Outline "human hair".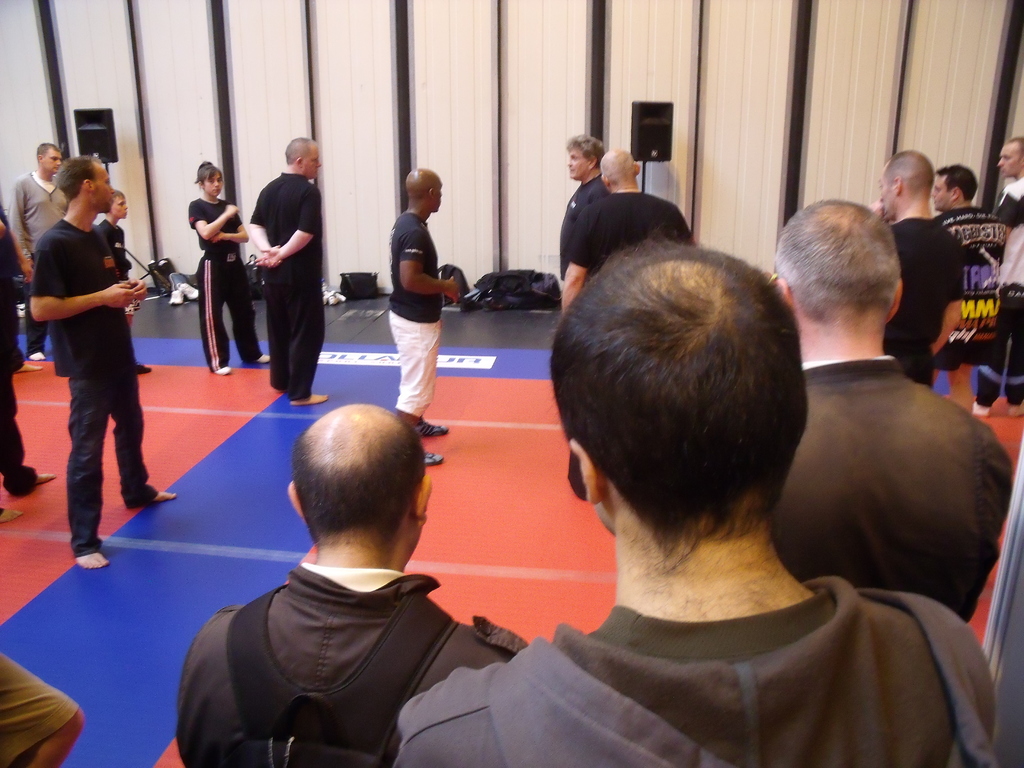
Outline: bbox=[566, 230, 808, 579].
